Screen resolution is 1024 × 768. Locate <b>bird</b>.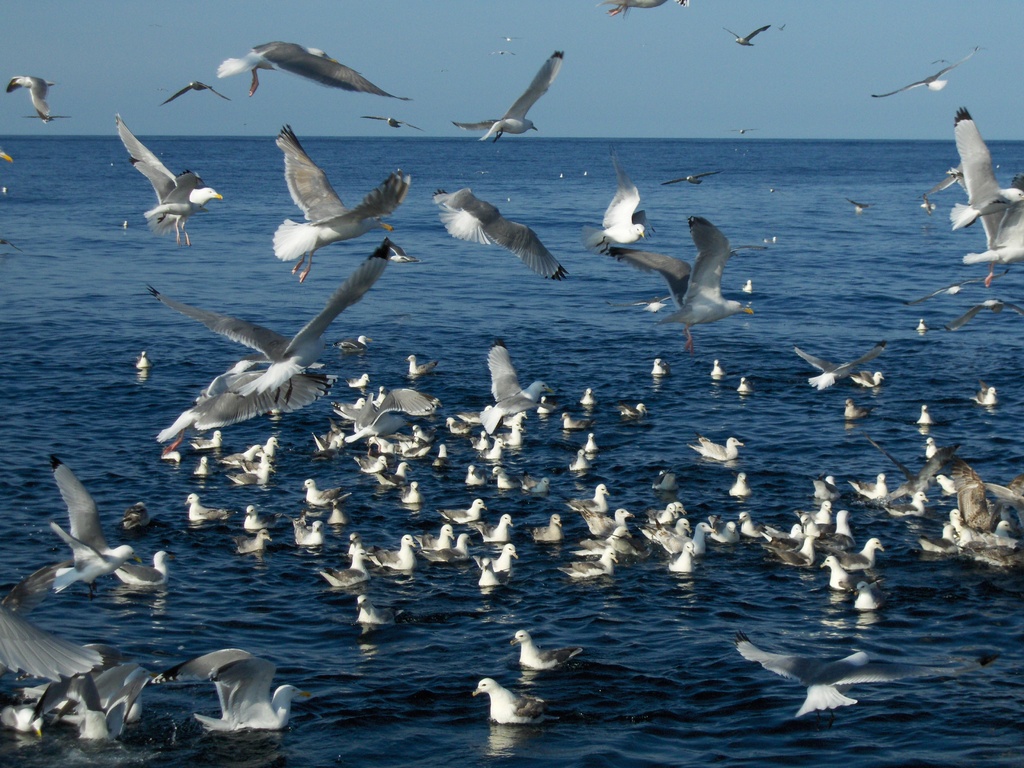
(left=363, top=535, right=410, bottom=580).
